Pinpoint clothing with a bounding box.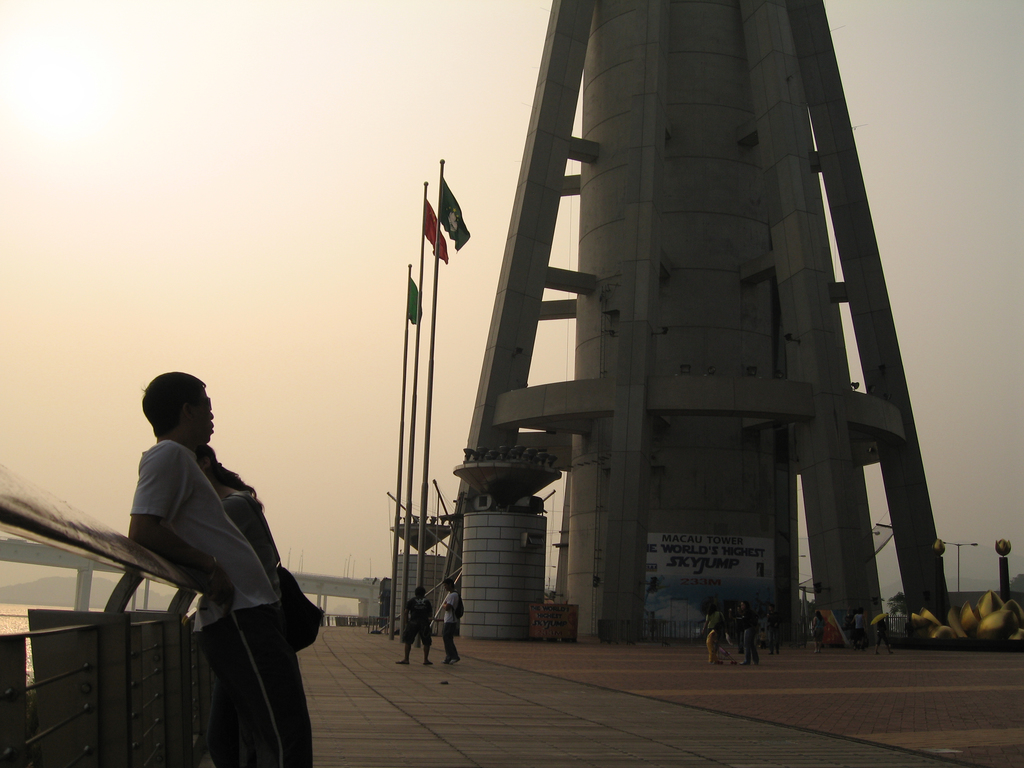
x1=225, y1=486, x2=282, y2=600.
